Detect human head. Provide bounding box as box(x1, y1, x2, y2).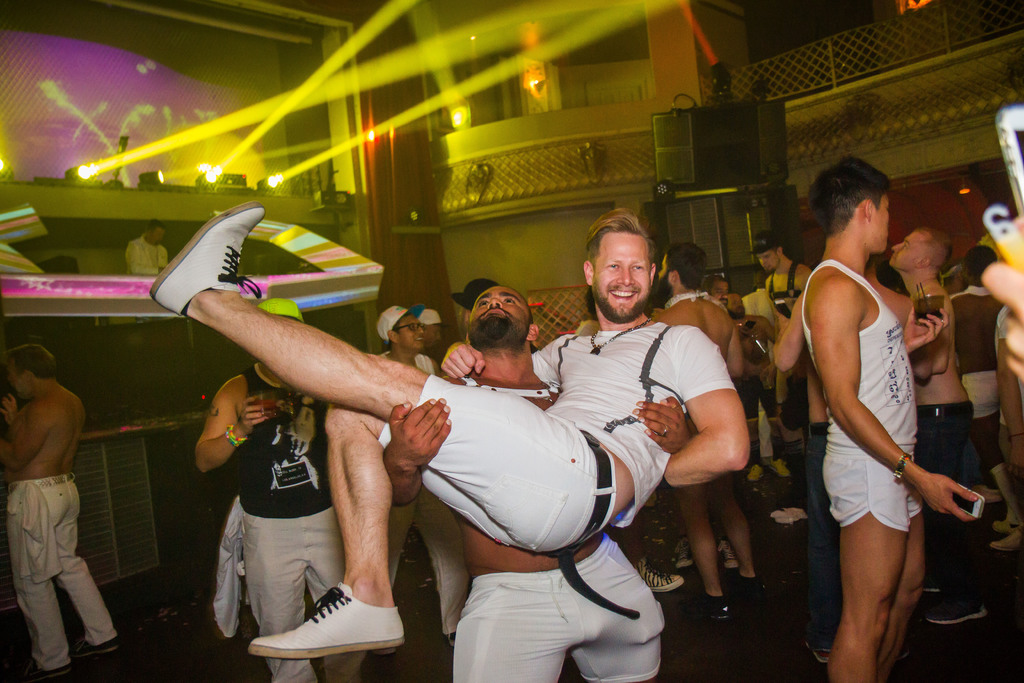
box(1, 341, 60, 399).
